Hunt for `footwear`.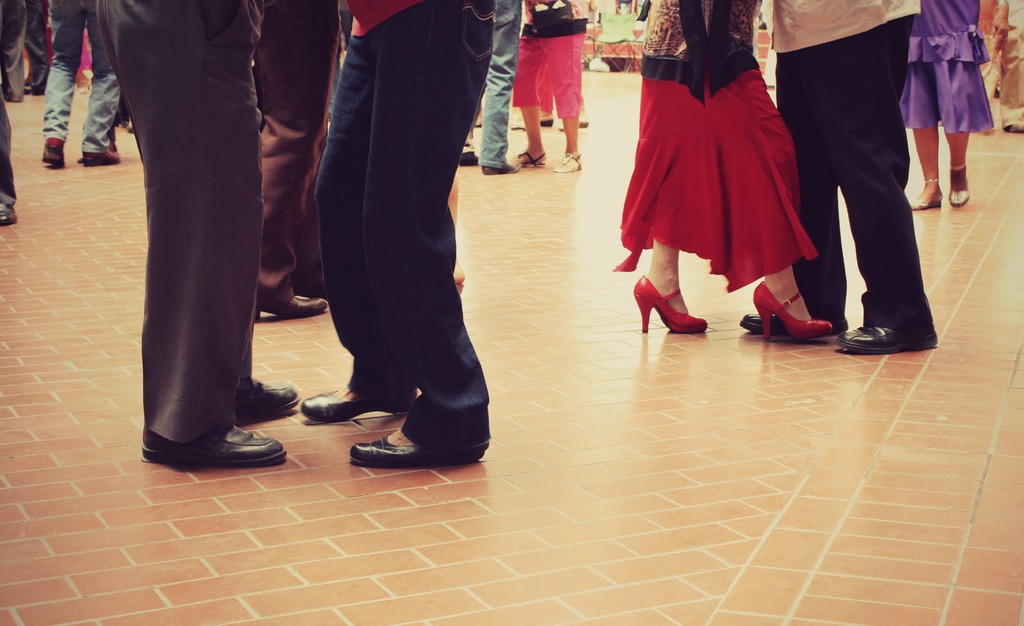
Hunted down at 483 165 509 174.
